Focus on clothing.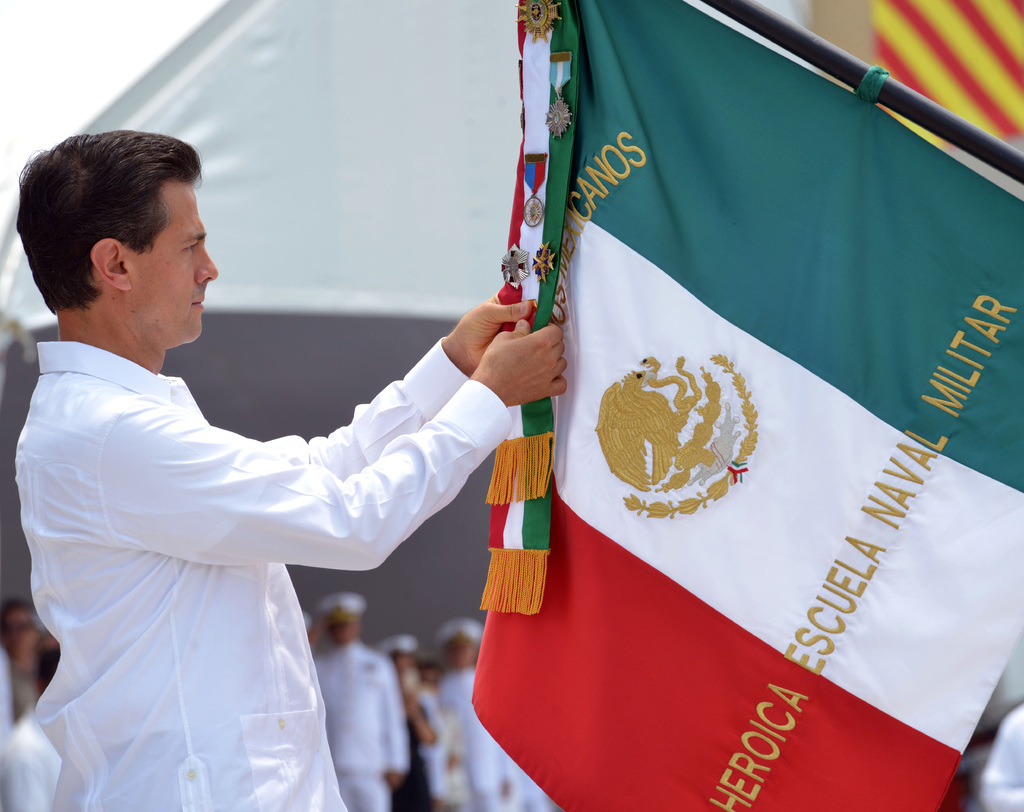
Focused at [x1=0, y1=646, x2=15, y2=747].
